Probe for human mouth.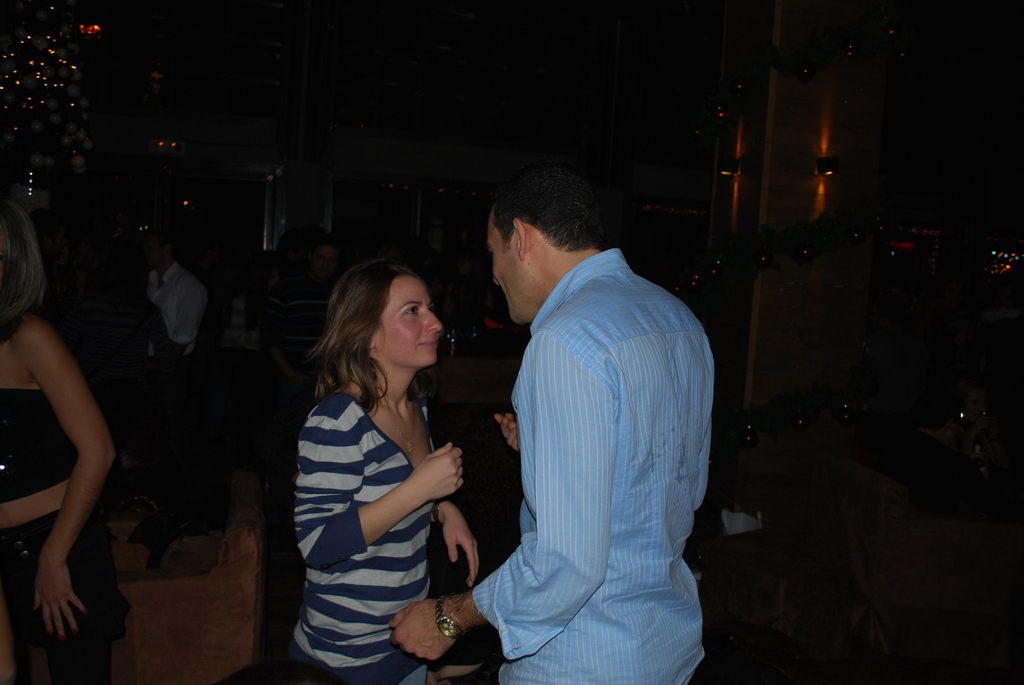
Probe result: [419, 340, 436, 345].
